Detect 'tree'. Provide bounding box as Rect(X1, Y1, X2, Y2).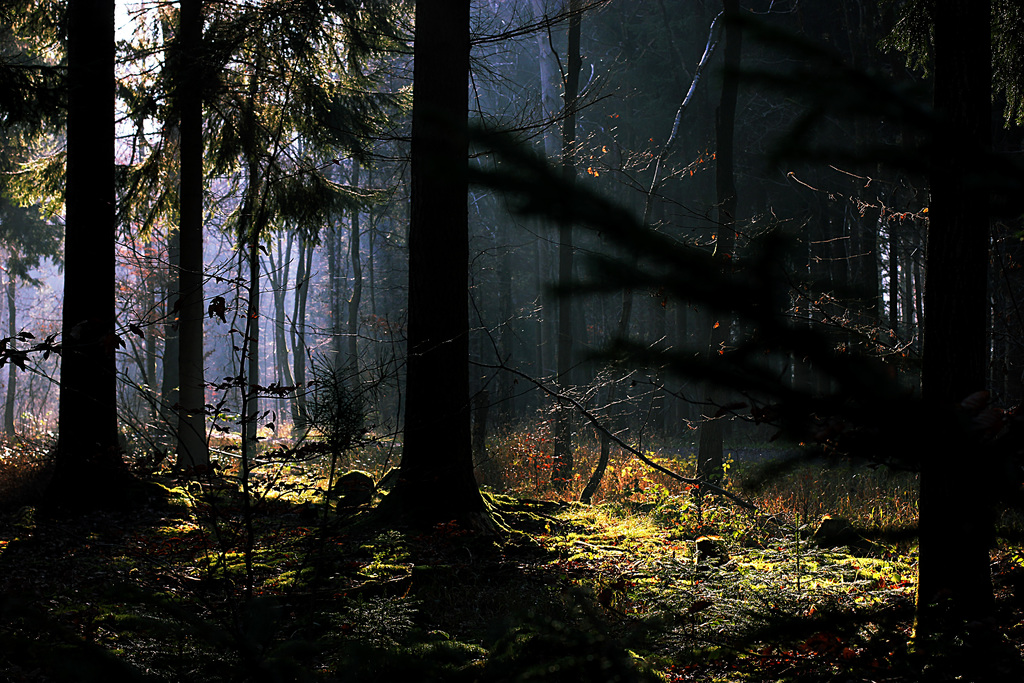
Rect(113, 0, 419, 499).
